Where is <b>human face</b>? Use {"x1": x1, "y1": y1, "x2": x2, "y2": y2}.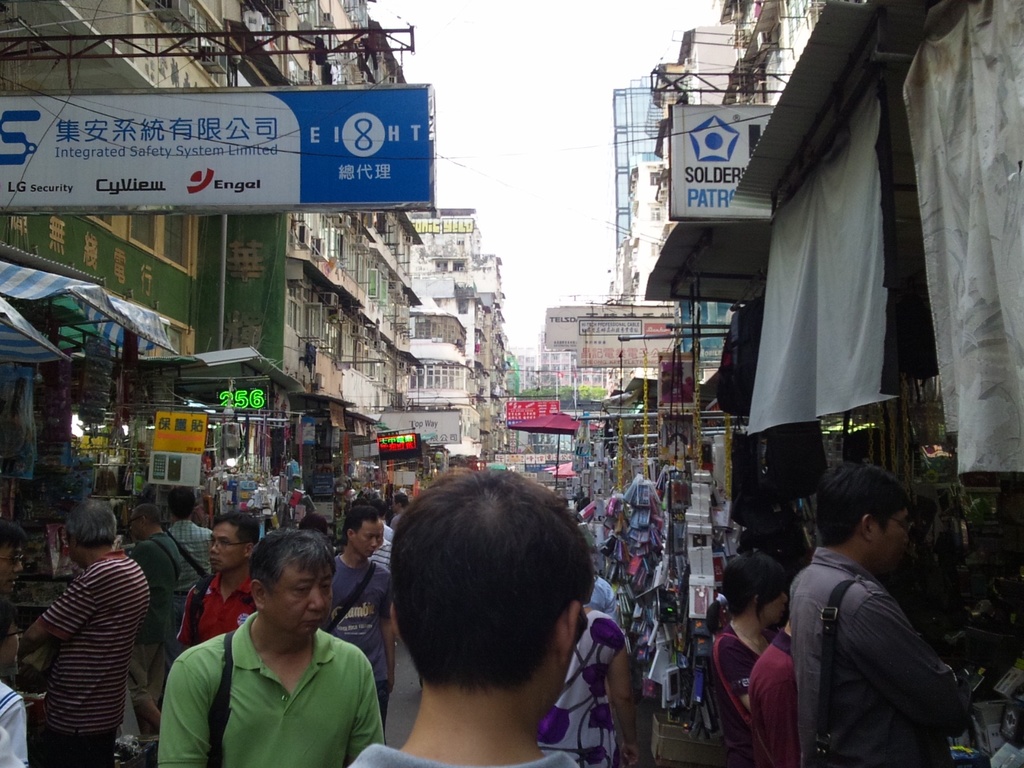
{"x1": 0, "y1": 543, "x2": 29, "y2": 601}.
